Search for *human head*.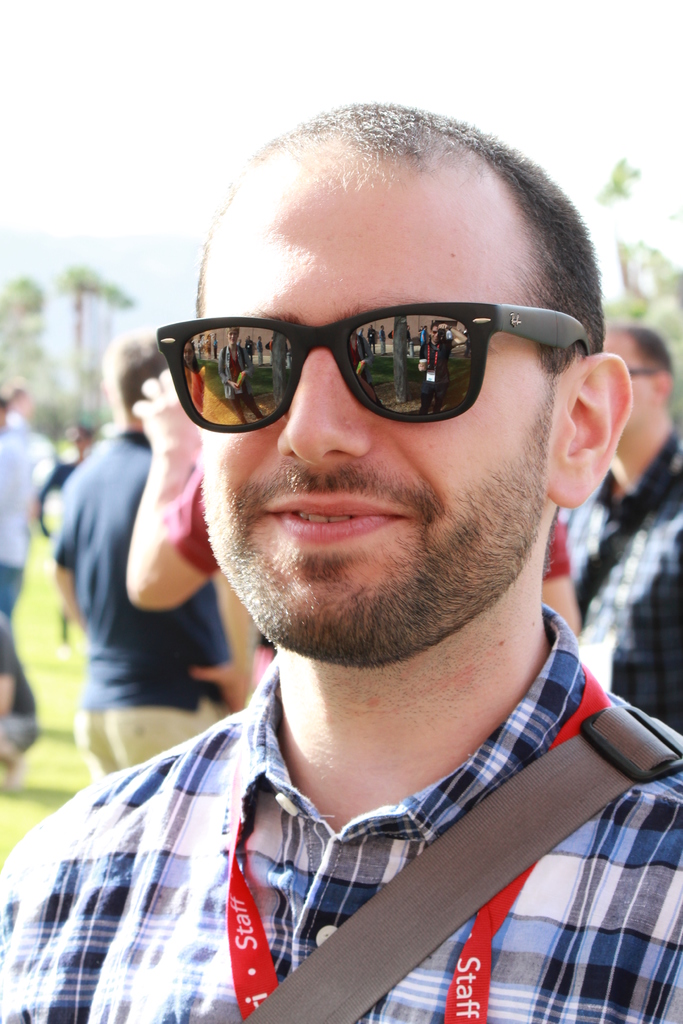
Found at l=160, t=47, r=679, b=778.
